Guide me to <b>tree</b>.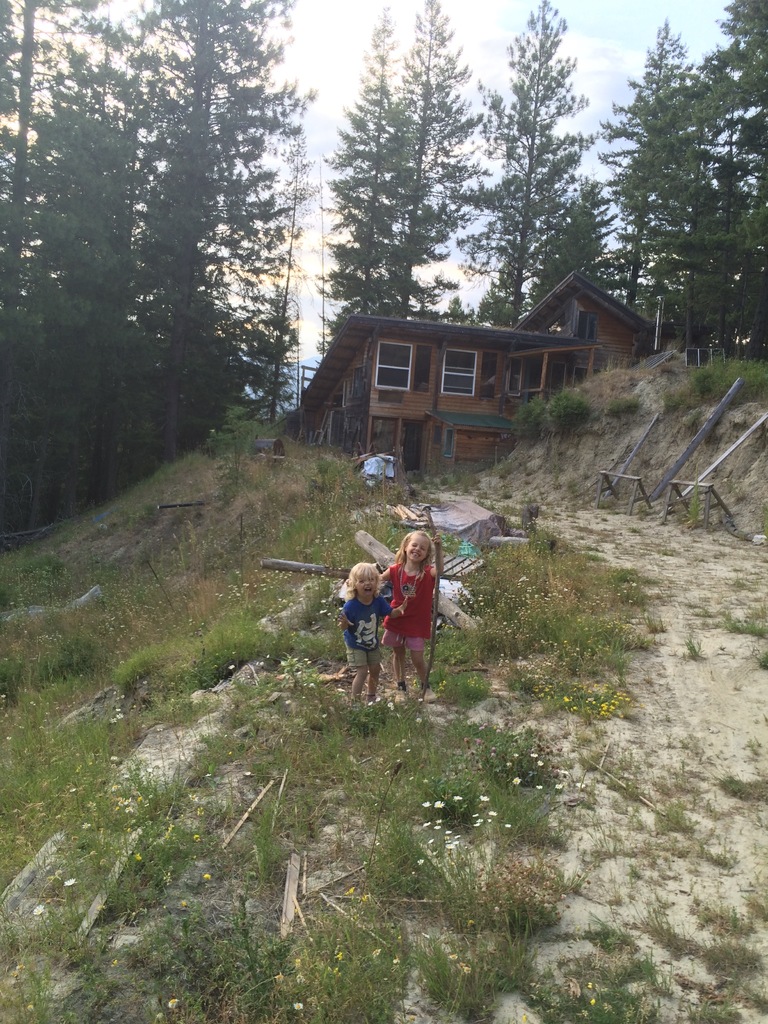
Guidance: 622,45,749,332.
